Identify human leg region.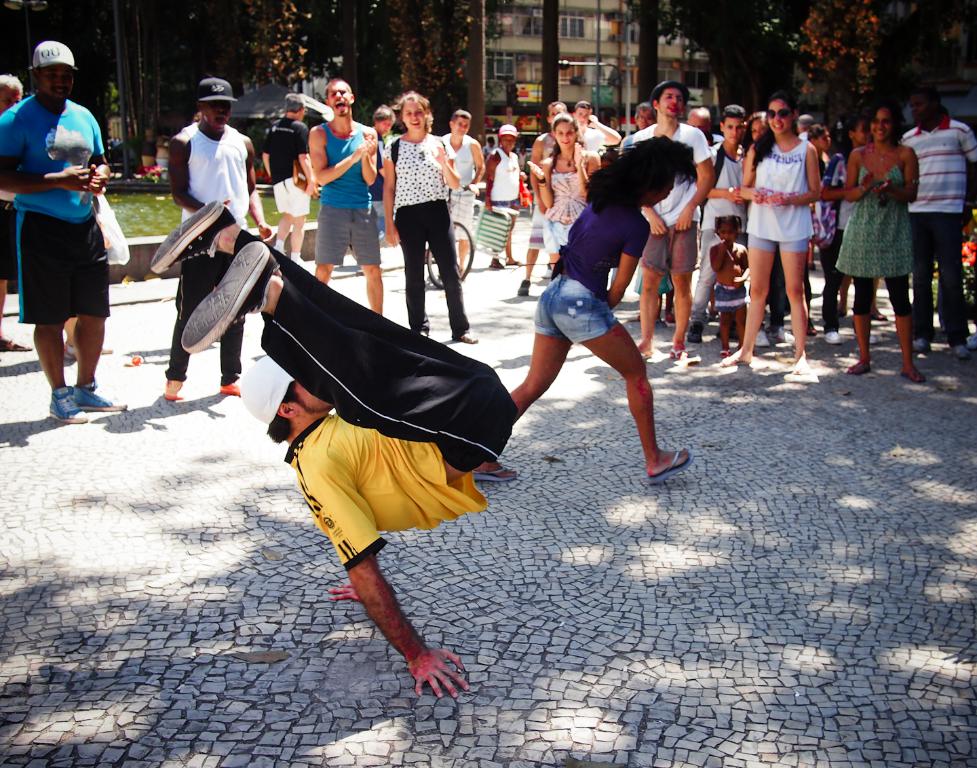
Region: {"x1": 290, "y1": 218, "x2": 304, "y2": 257}.
